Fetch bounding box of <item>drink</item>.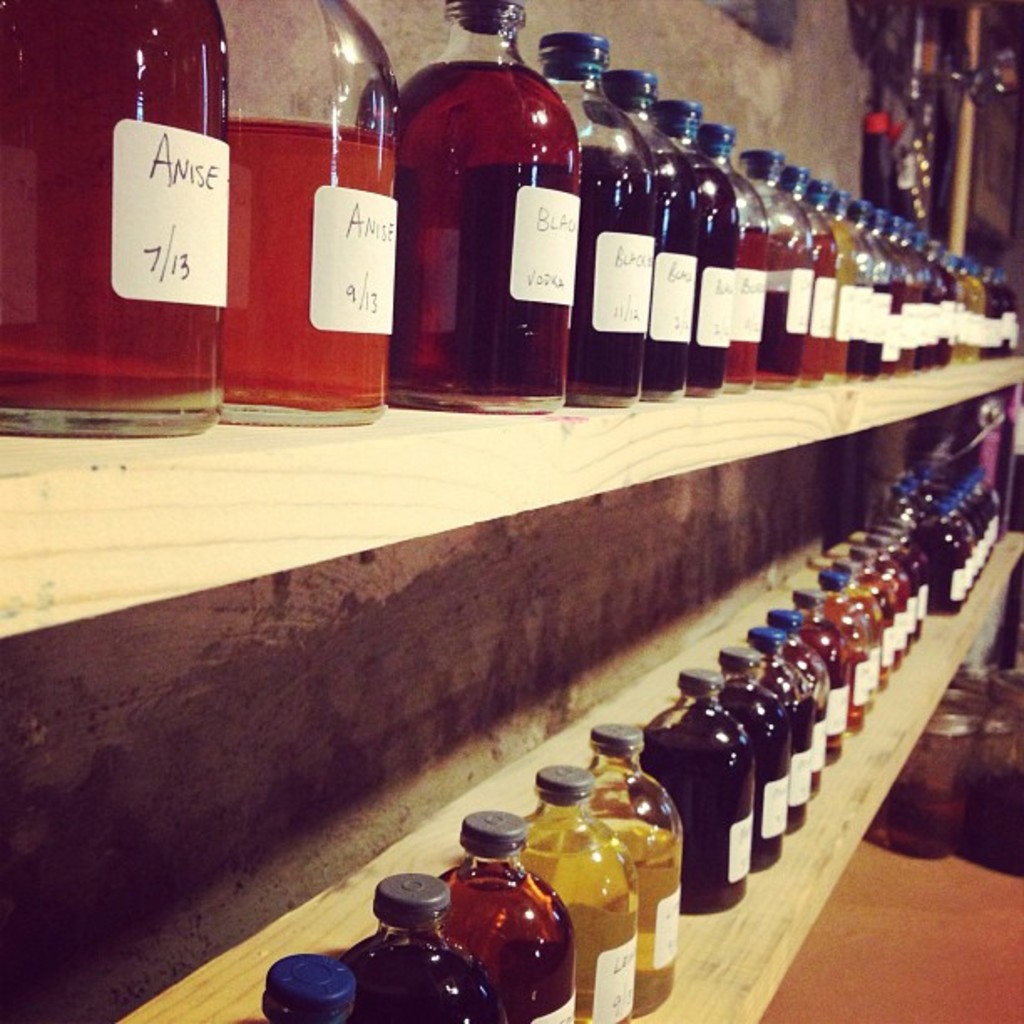
Bbox: 400, 64, 584, 403.
